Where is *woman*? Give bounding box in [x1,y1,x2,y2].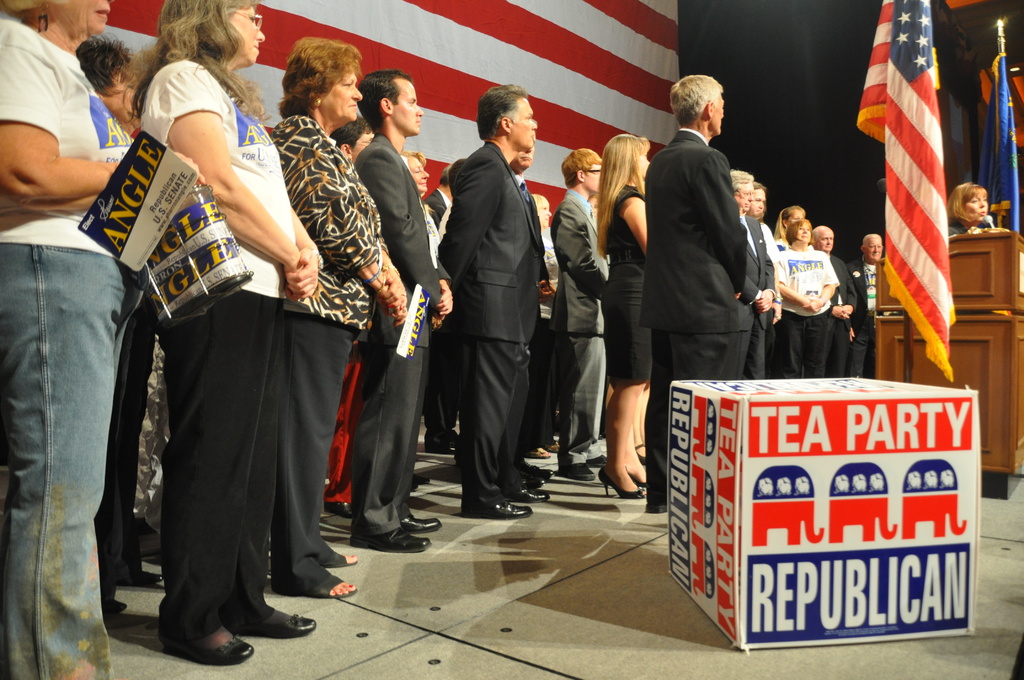
[780,219,840,379].
